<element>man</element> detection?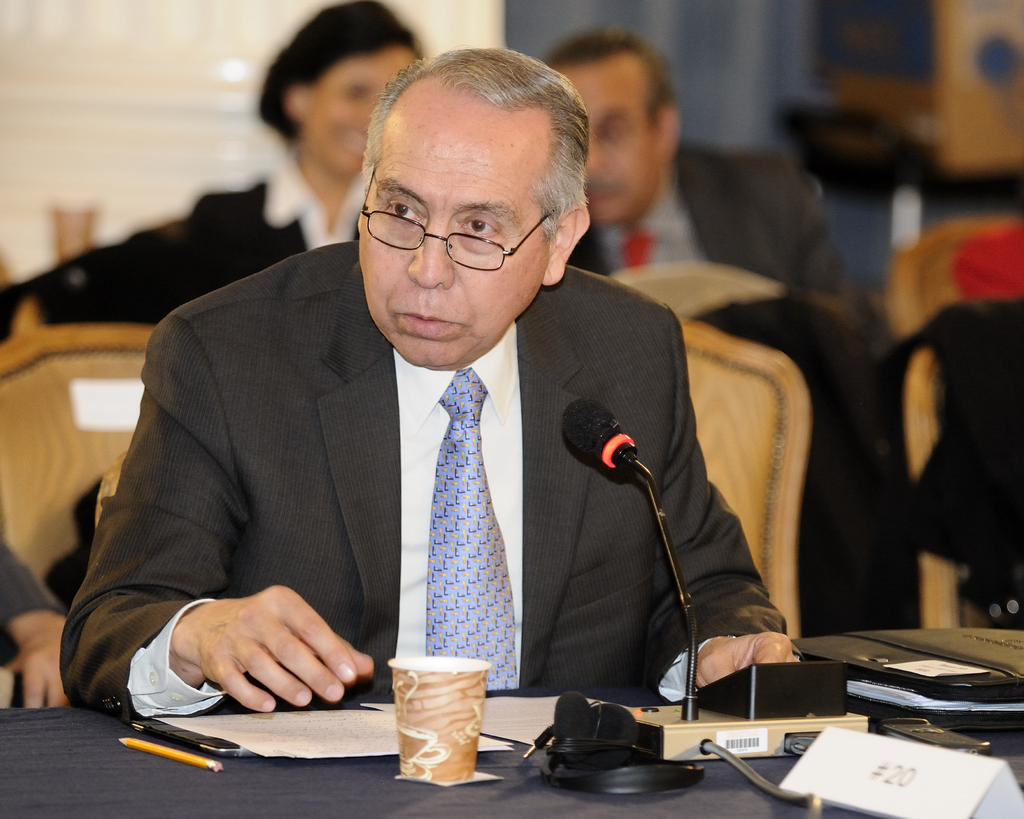
52:44:804:735
